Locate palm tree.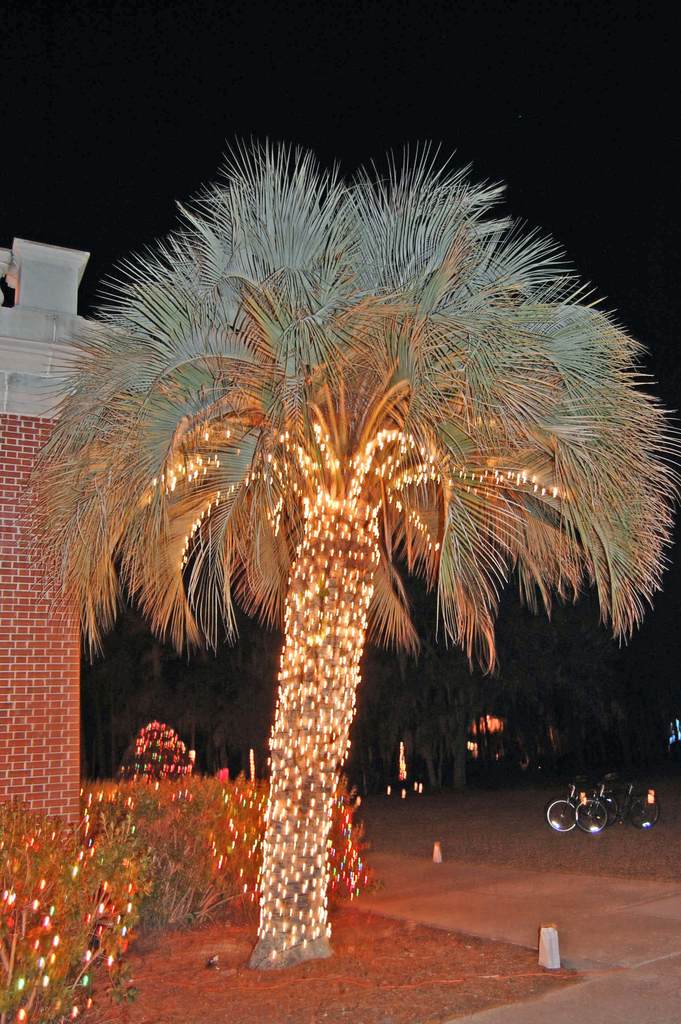
Bounding box: 27/151/680/962.
